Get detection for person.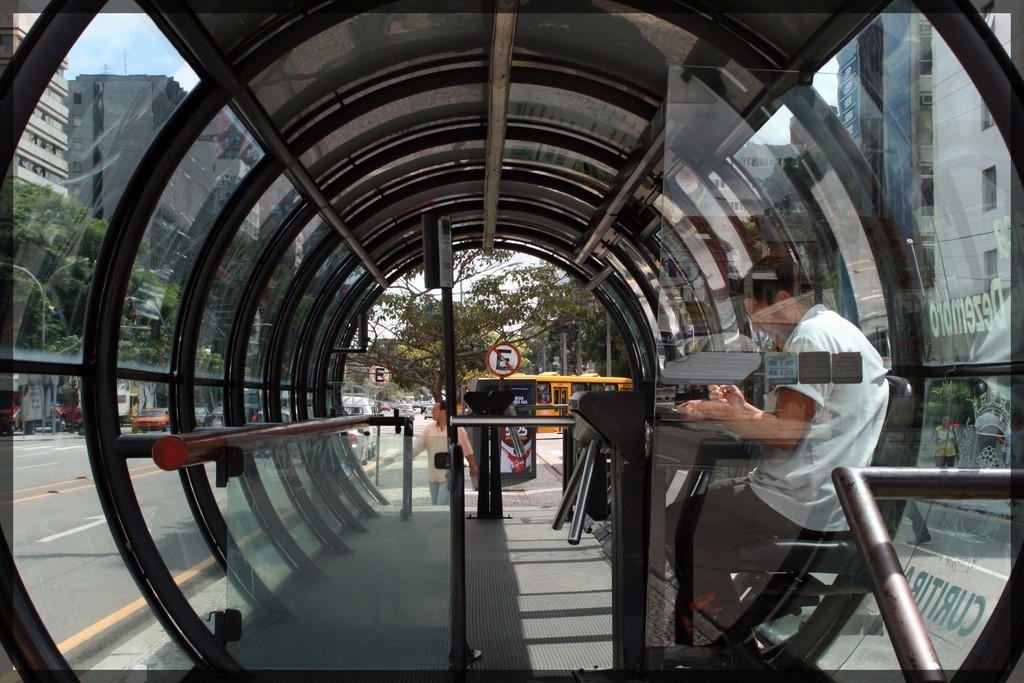
Detection: select_region(404, 397, 476, 510).
